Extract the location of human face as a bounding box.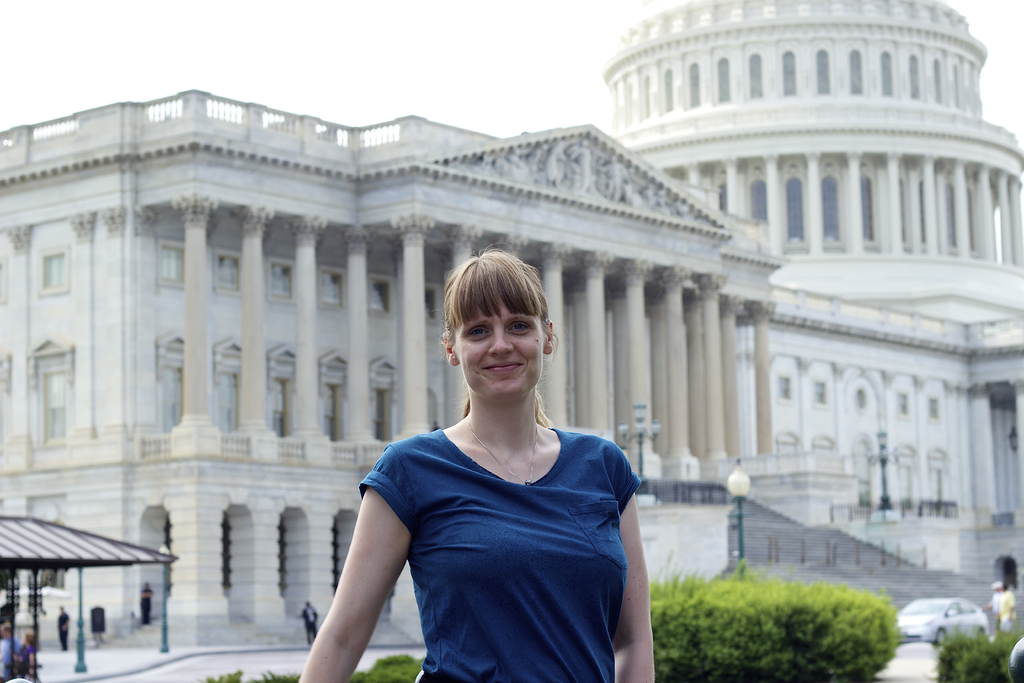
BBox(451, 291, 541, 399).
